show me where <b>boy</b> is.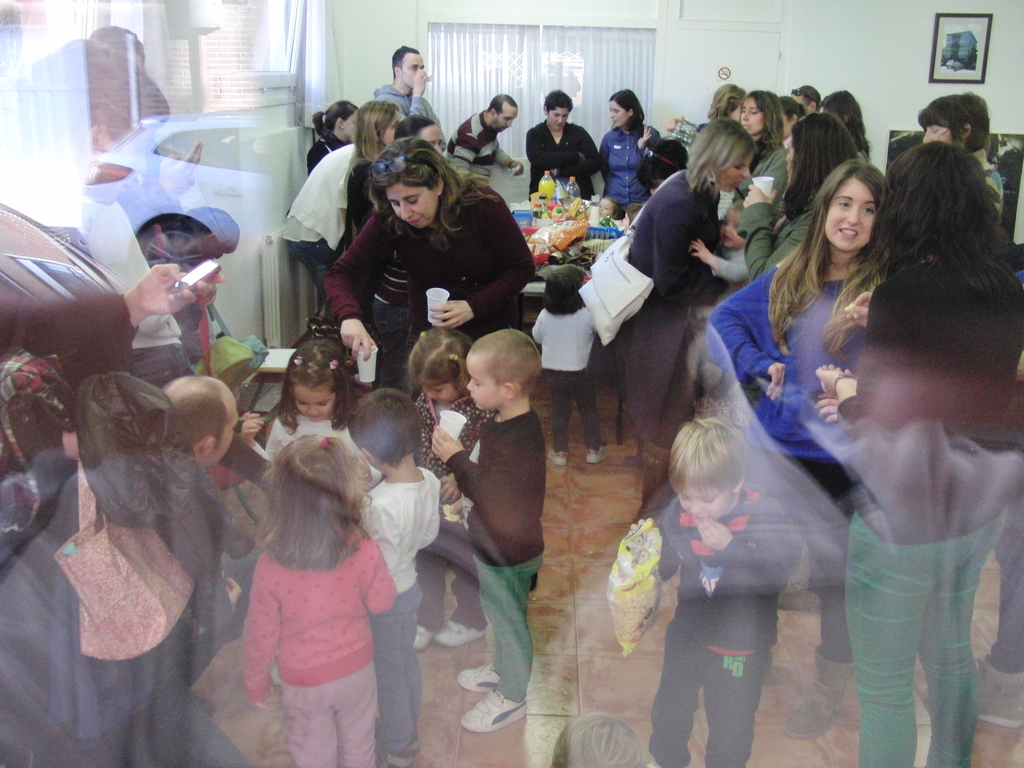
<b>boy</b> is at Rect(352, 383, 447, 764).
